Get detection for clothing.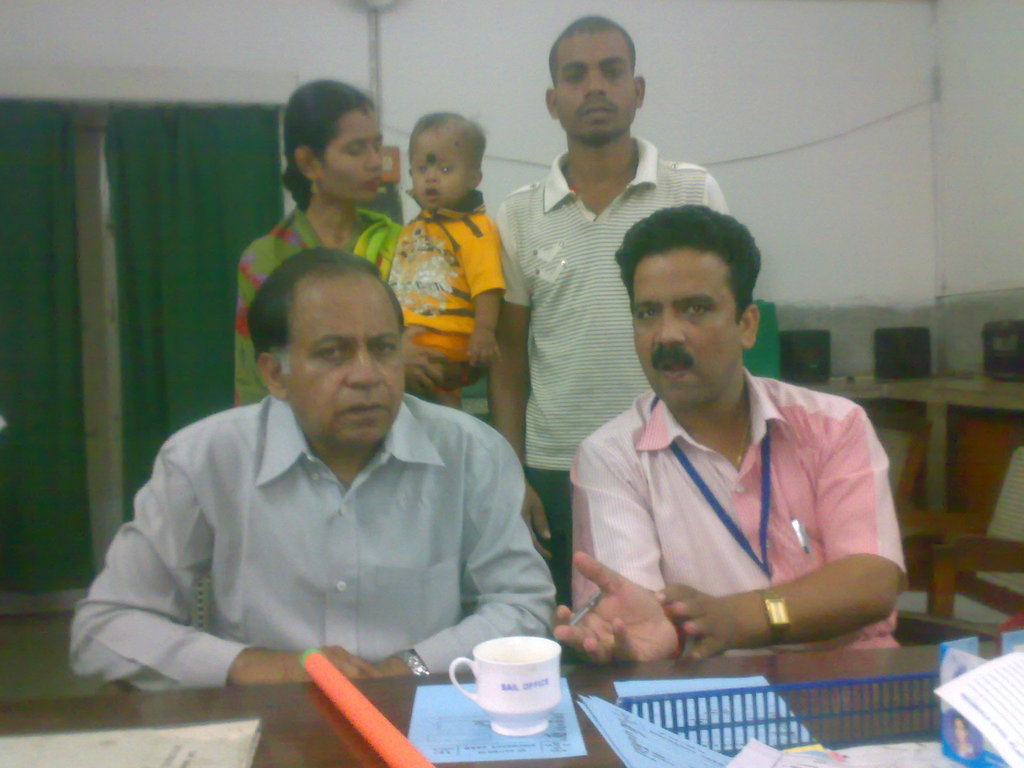
Detection: 506 129 730 468.
